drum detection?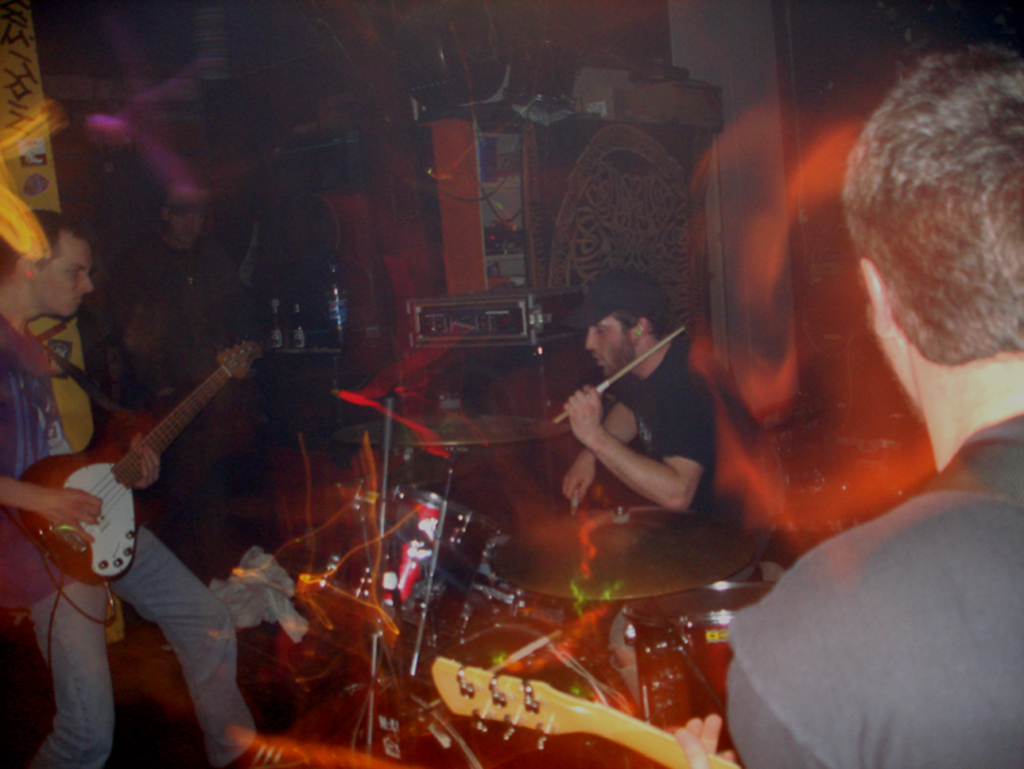
x1=385, y1=485, x2=501, y2=574
